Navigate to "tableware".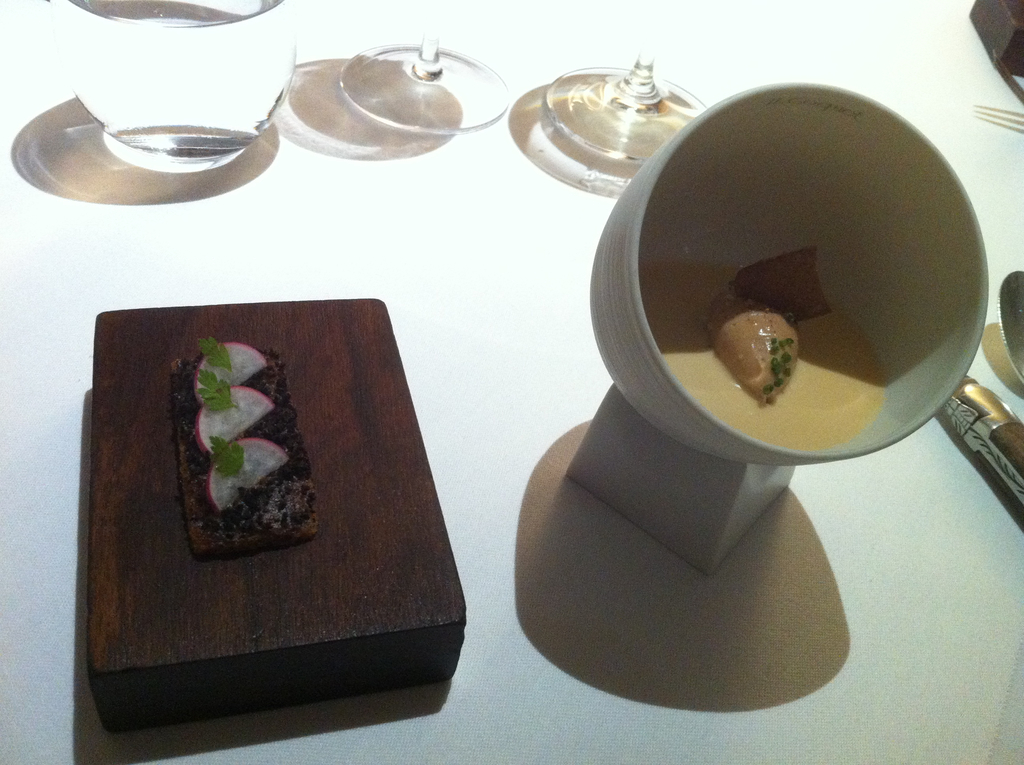
Navigation target: 941/374/1023/511.
